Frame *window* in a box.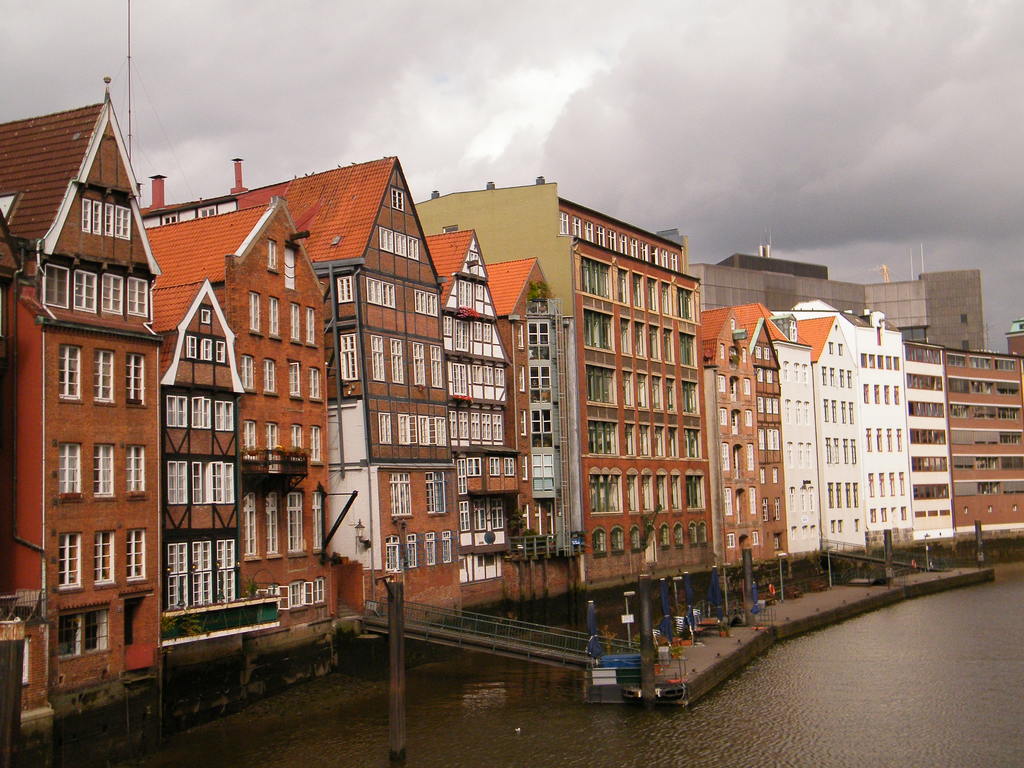
bbox(420, 336, 447, 390).
